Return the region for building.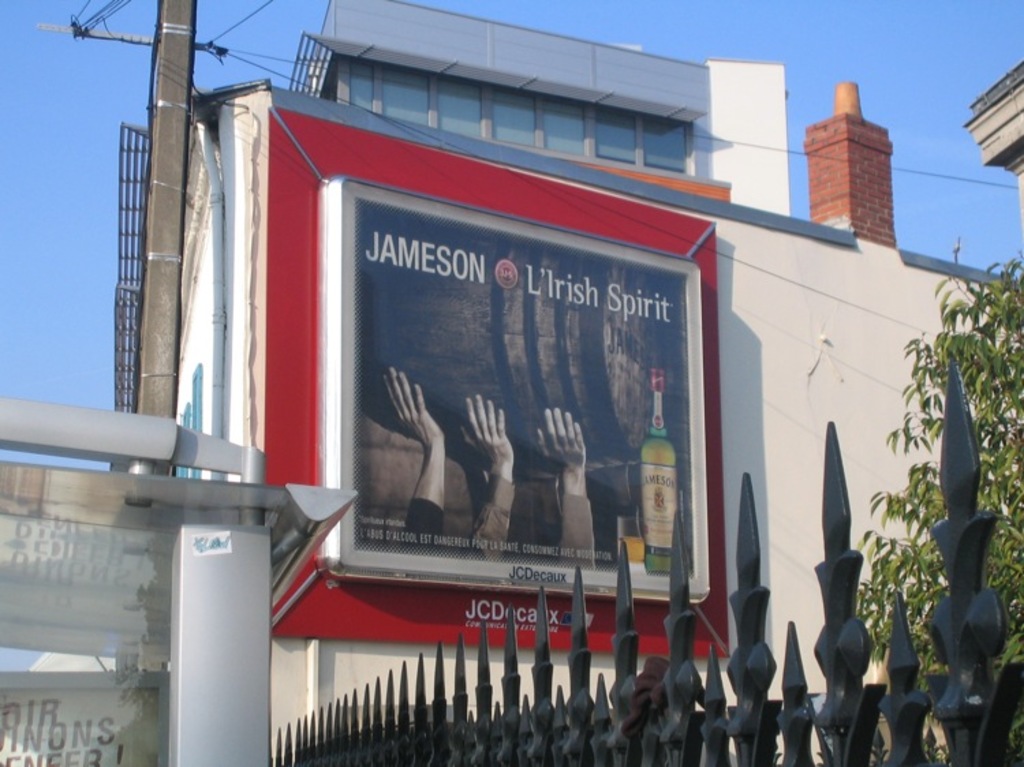
box(122, 0, 1023, 766).
